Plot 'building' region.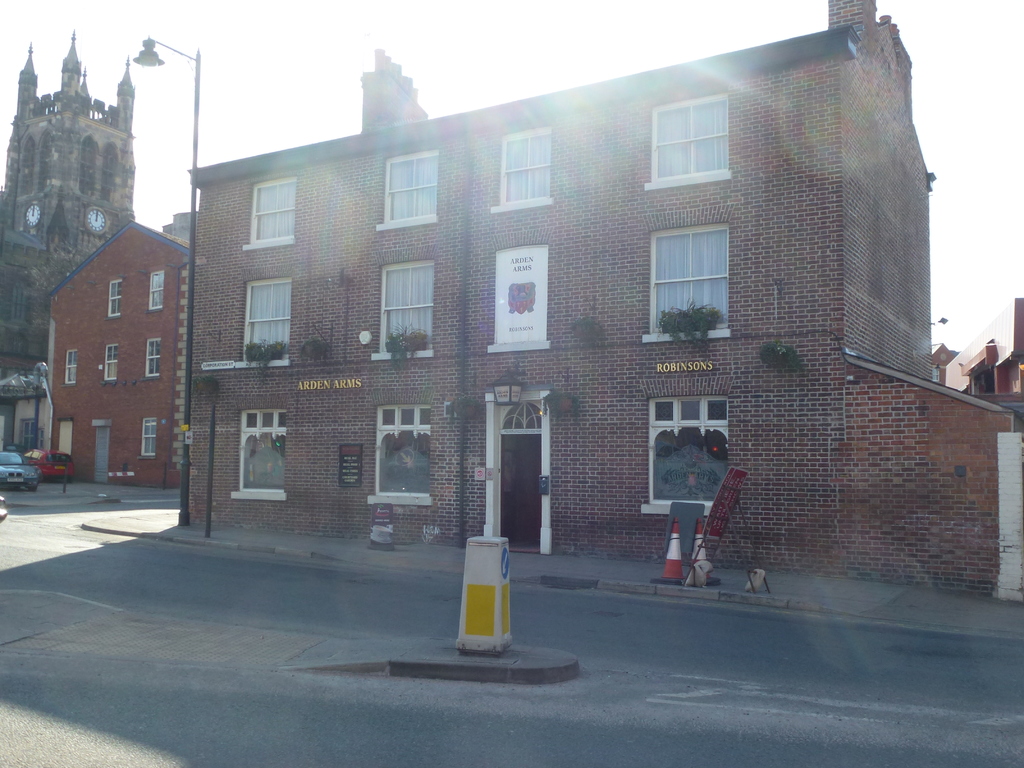
Plotted at <region>0, 356, 44, 462</region>.
